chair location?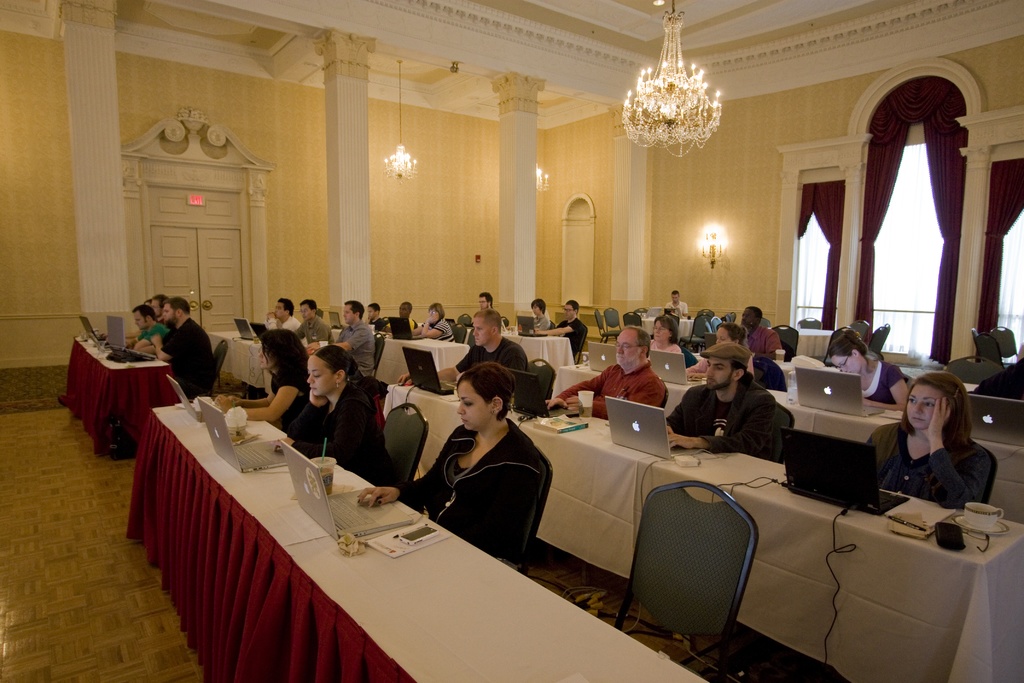
(455, 311, 471, 325)
